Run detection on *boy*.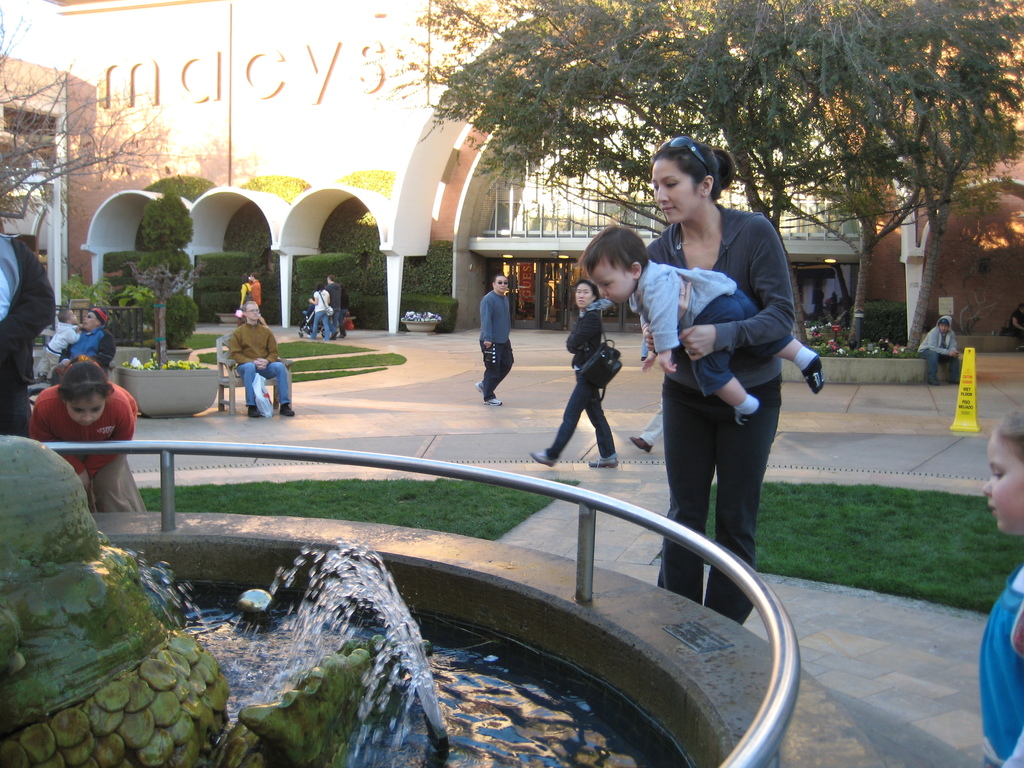
Result: x1=578, y1=220, x2=822, y2=429.
